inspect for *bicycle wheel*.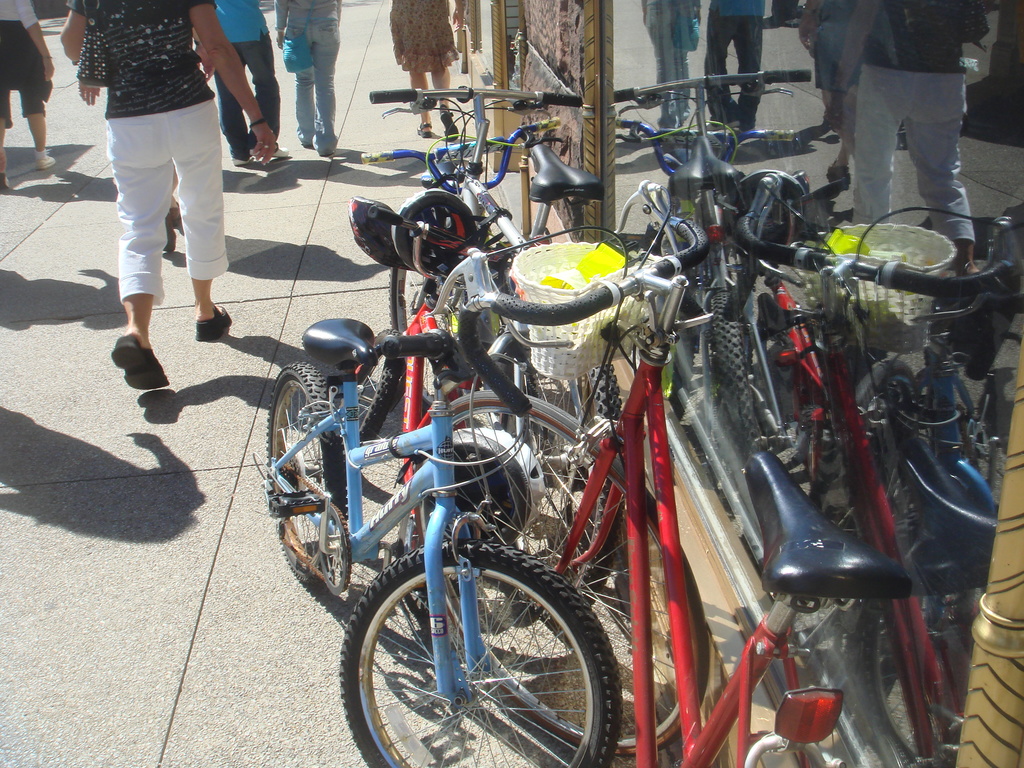
Inspection: rect(265, 362, 350, 605).
